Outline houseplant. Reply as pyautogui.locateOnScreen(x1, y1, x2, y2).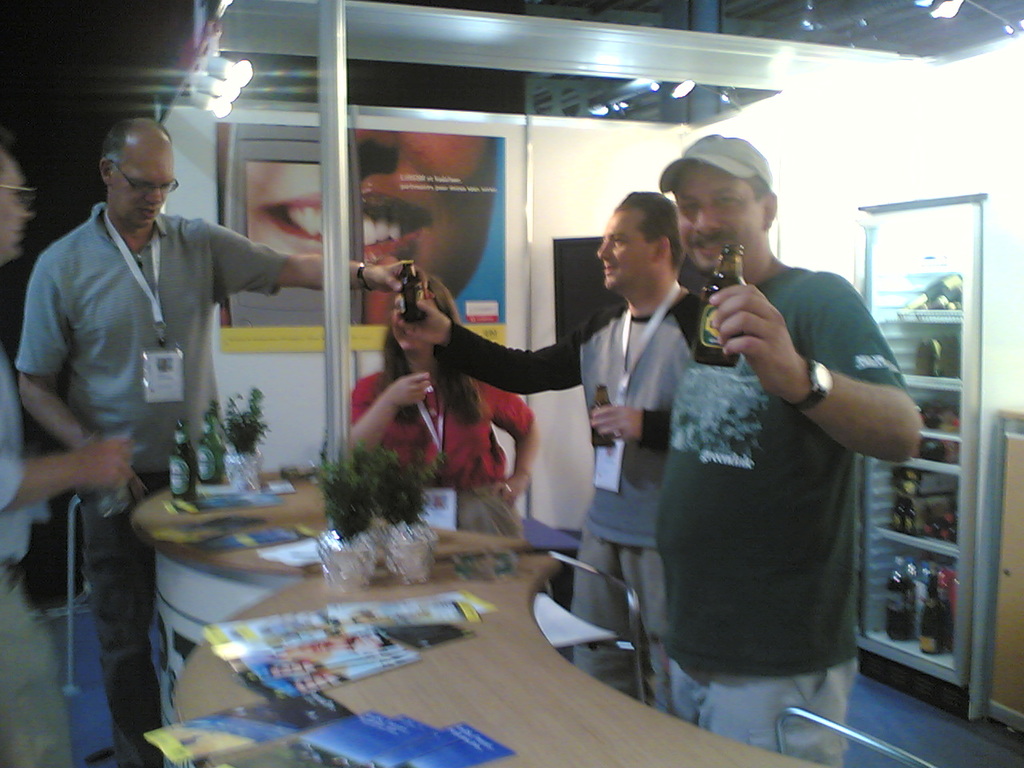
pyautogui.locateOnScreen(207, 381, 271, 493).
